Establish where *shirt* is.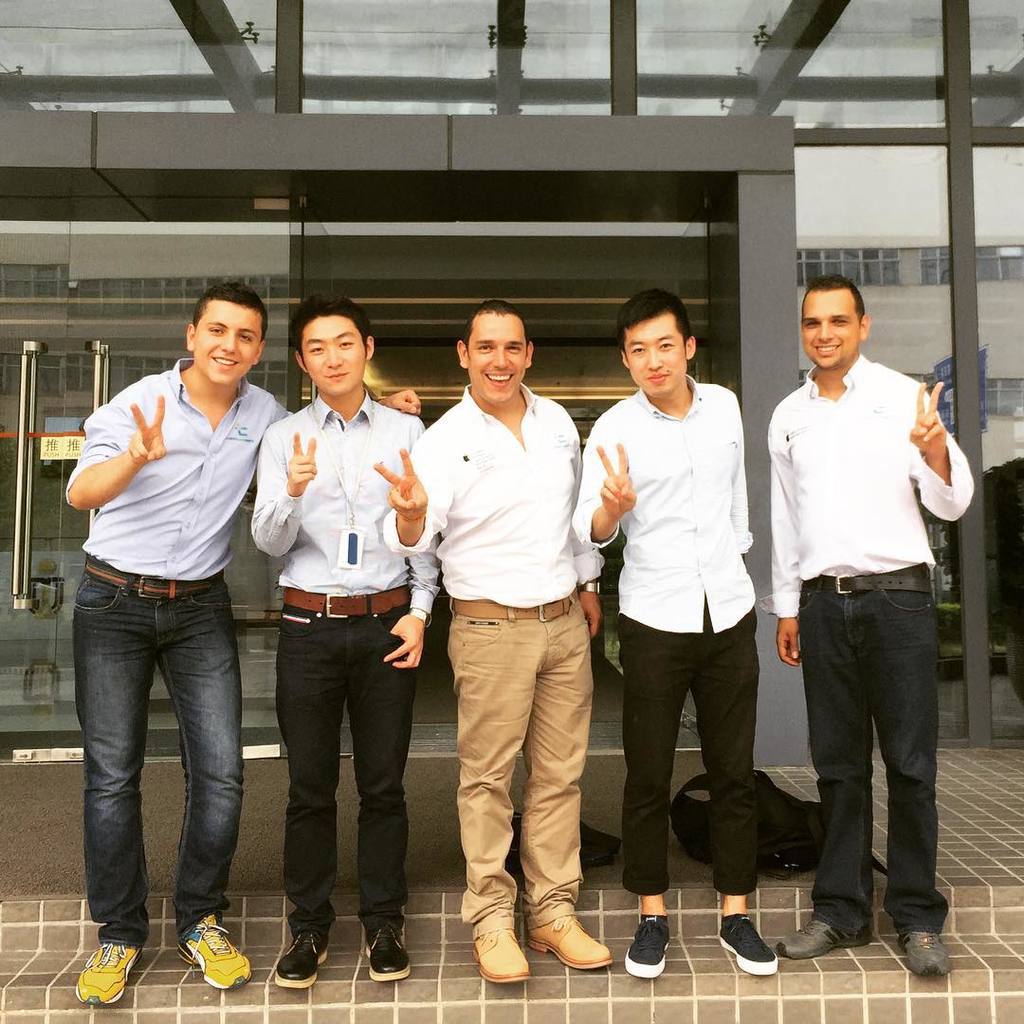
Established at x1=64, y1=357, x2=293, y2=574.
